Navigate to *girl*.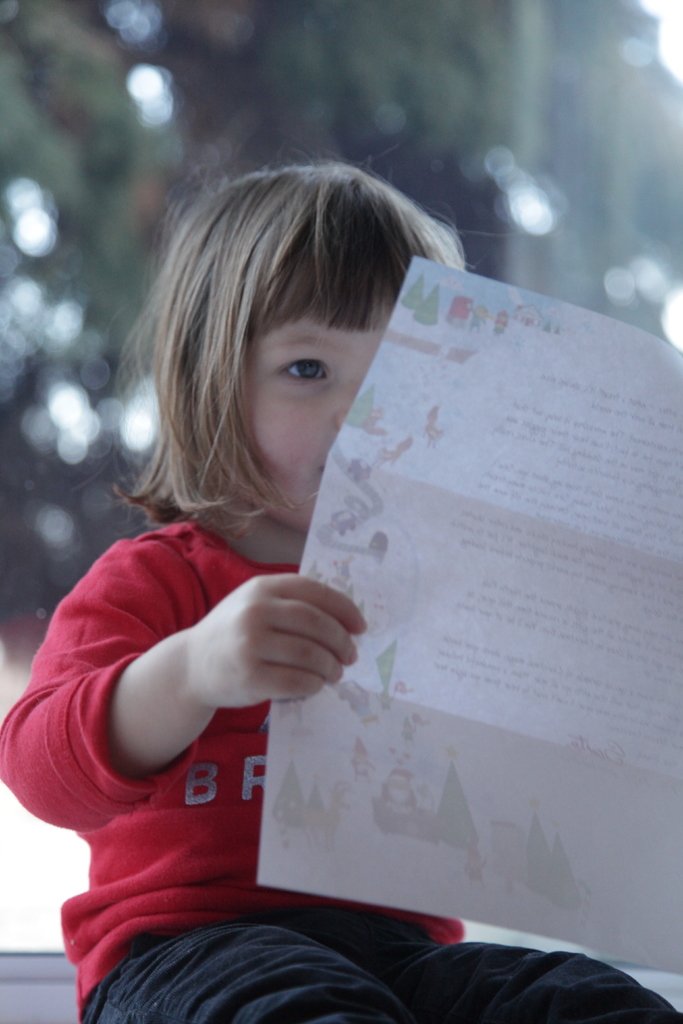
Navigation target: bbox=[0, 138, 682, 1023].
